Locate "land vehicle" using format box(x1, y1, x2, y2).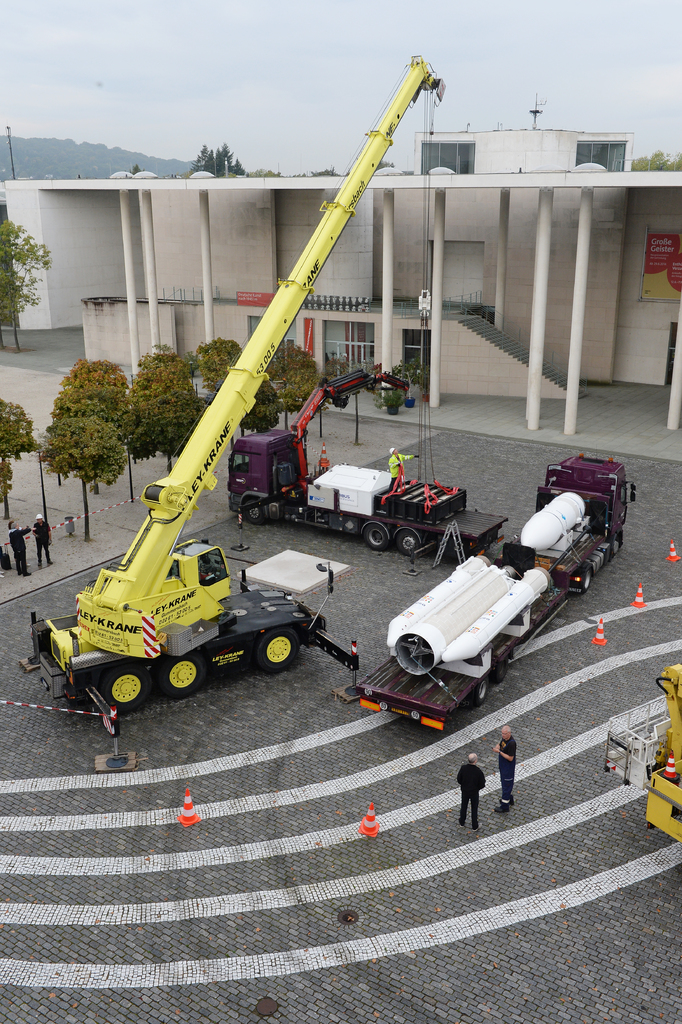
box(601, 660, 681, 849).
